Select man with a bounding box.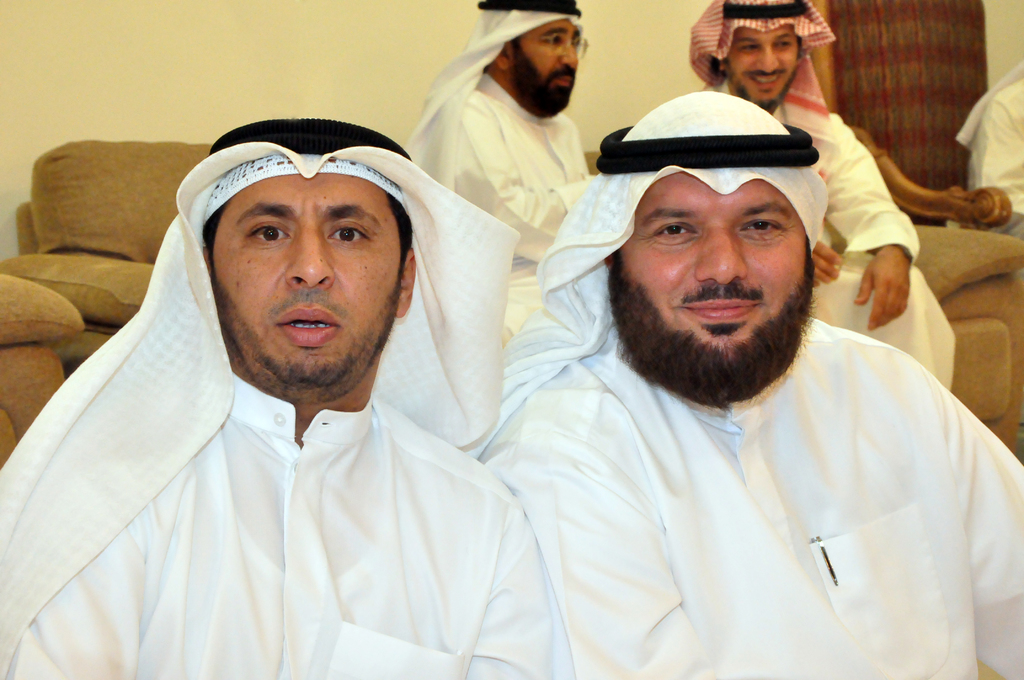
locate(686, 0, 952, 395).
